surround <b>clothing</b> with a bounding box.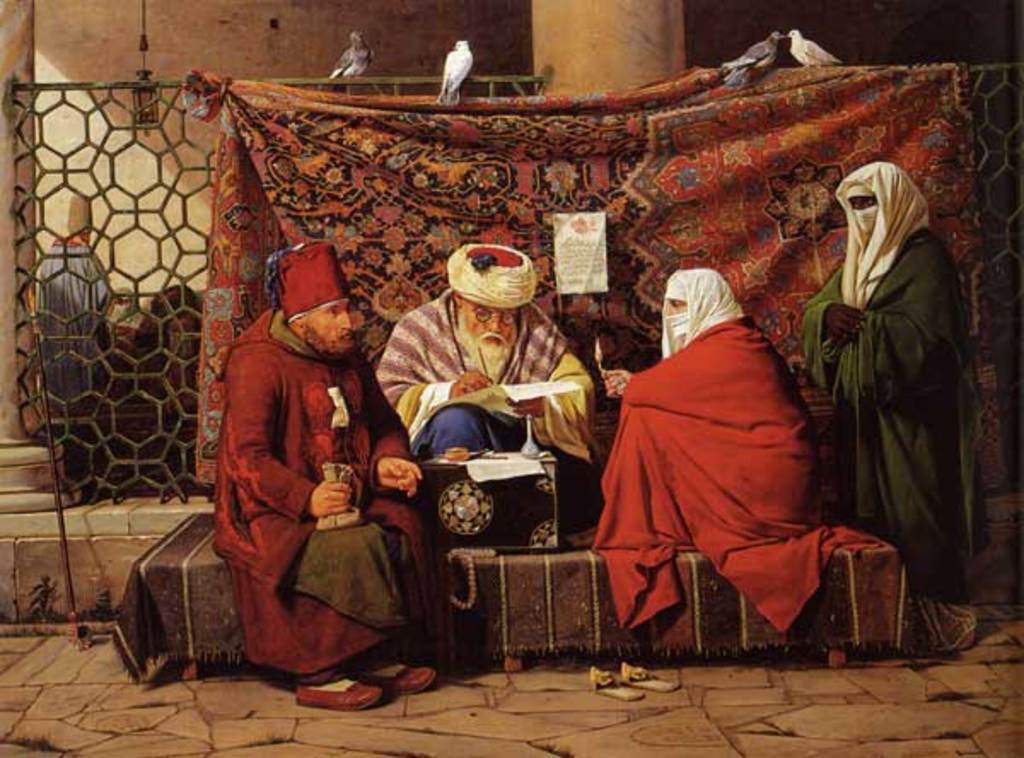
596:258:858:649.
